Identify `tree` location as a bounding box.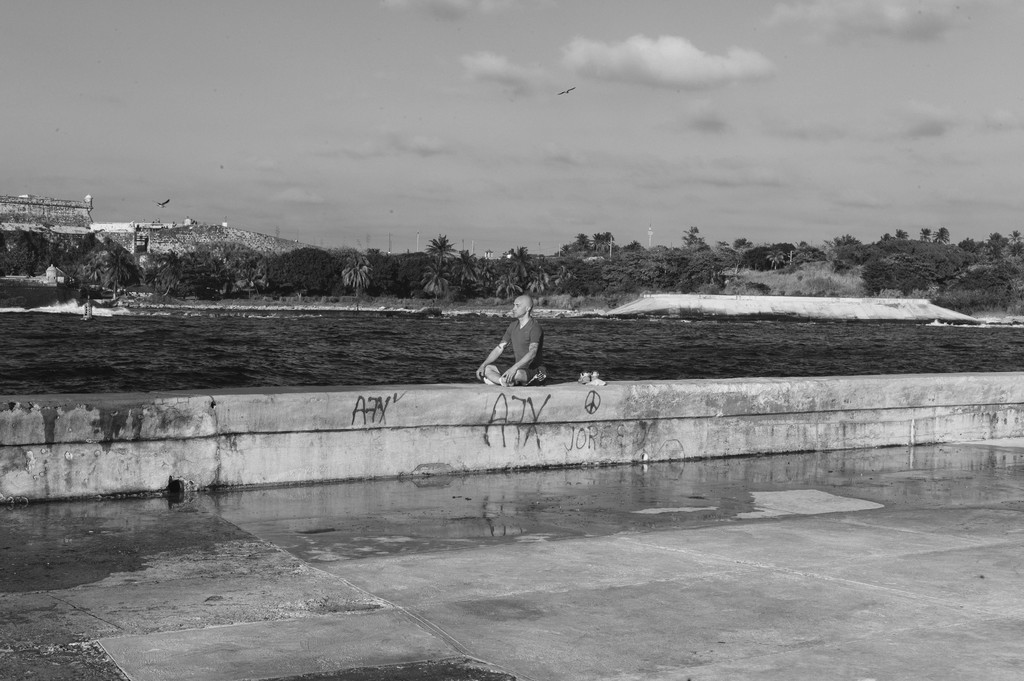
l=424, t=232, r=447, b=286.
